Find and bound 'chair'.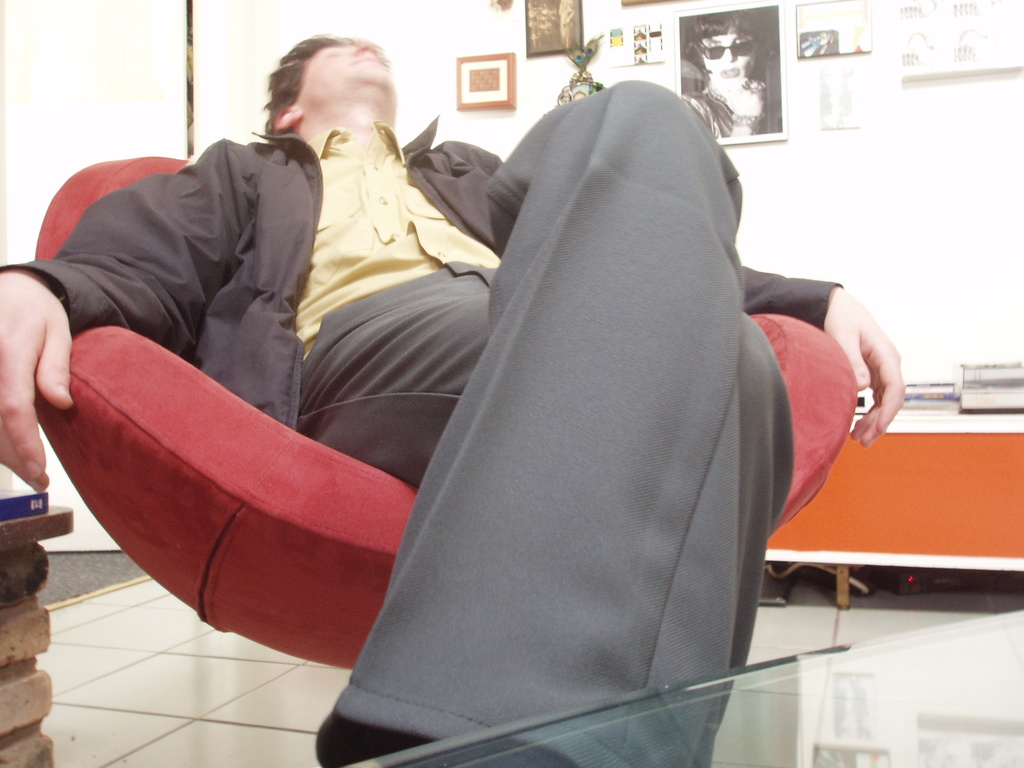
Bound: <region>31, 153, 858, 667</region>.
